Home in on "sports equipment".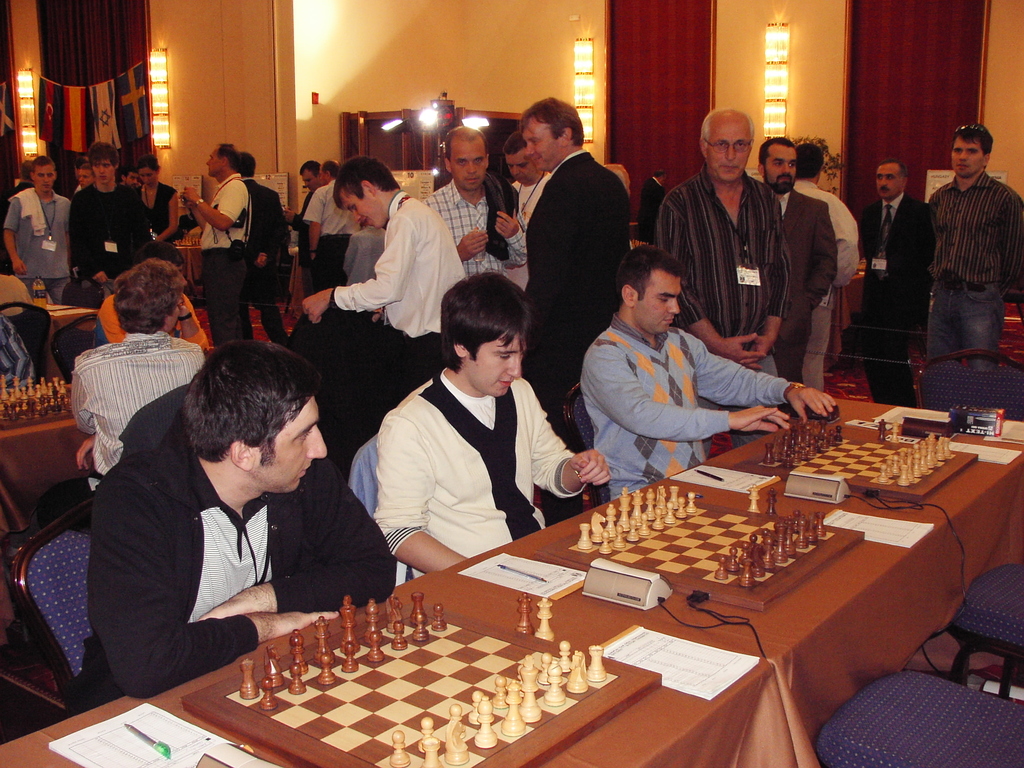
Homed in at box=[0, 374, 72, 429].
